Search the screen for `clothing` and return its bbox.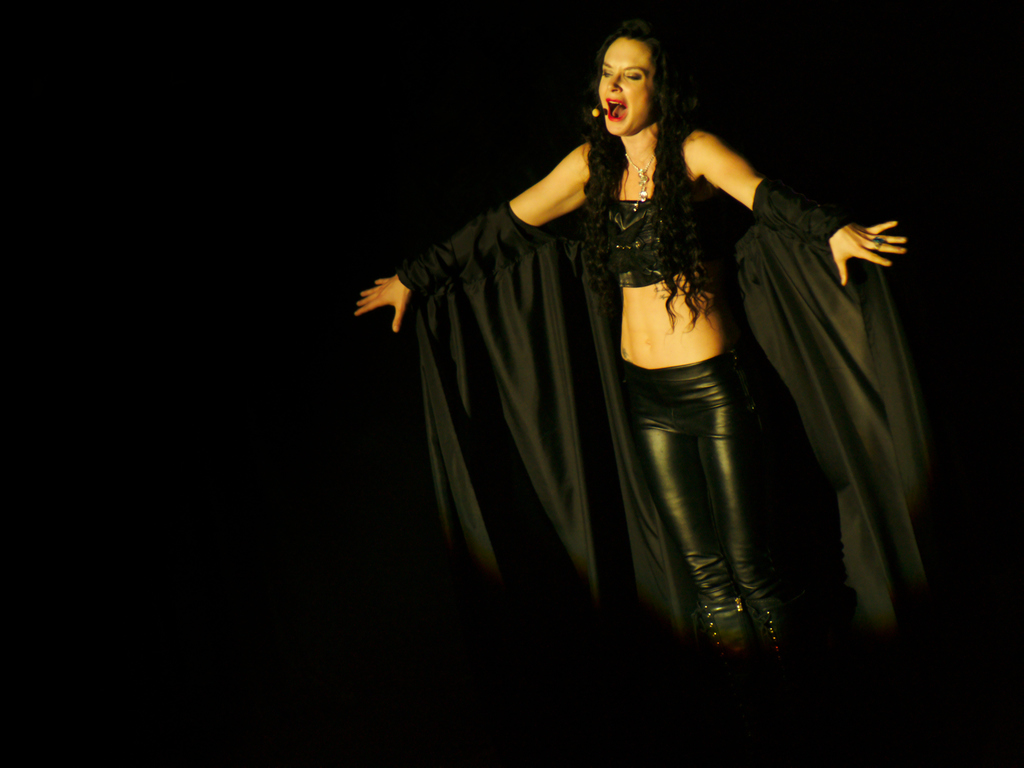
Found: region(390, 102, 835, 630).
